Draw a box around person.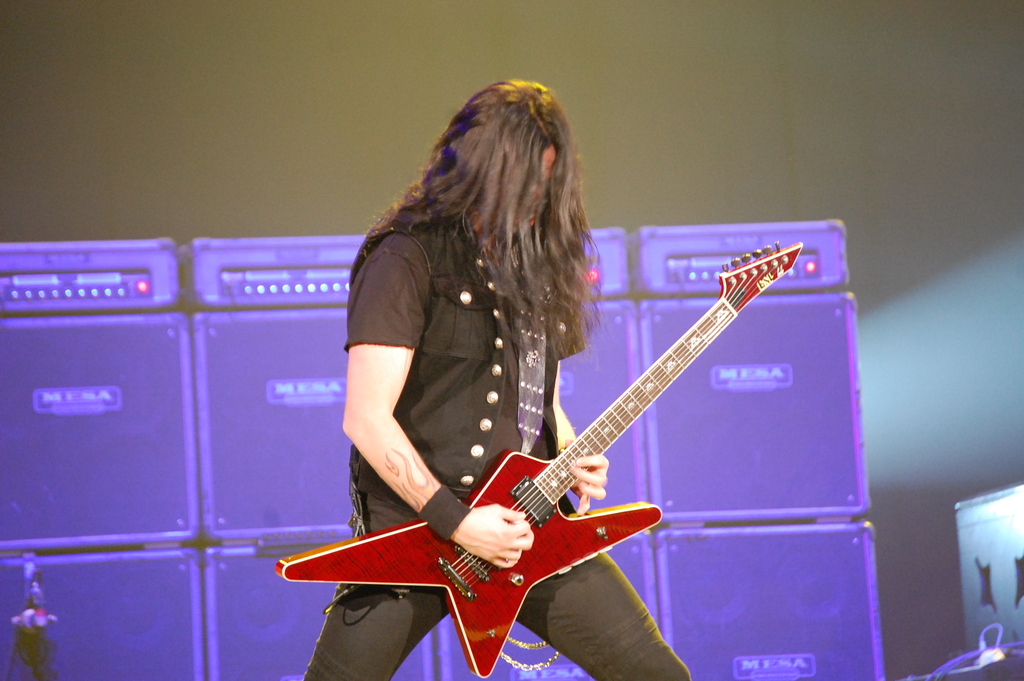
<region>308, 74, 794, 680</region>.
